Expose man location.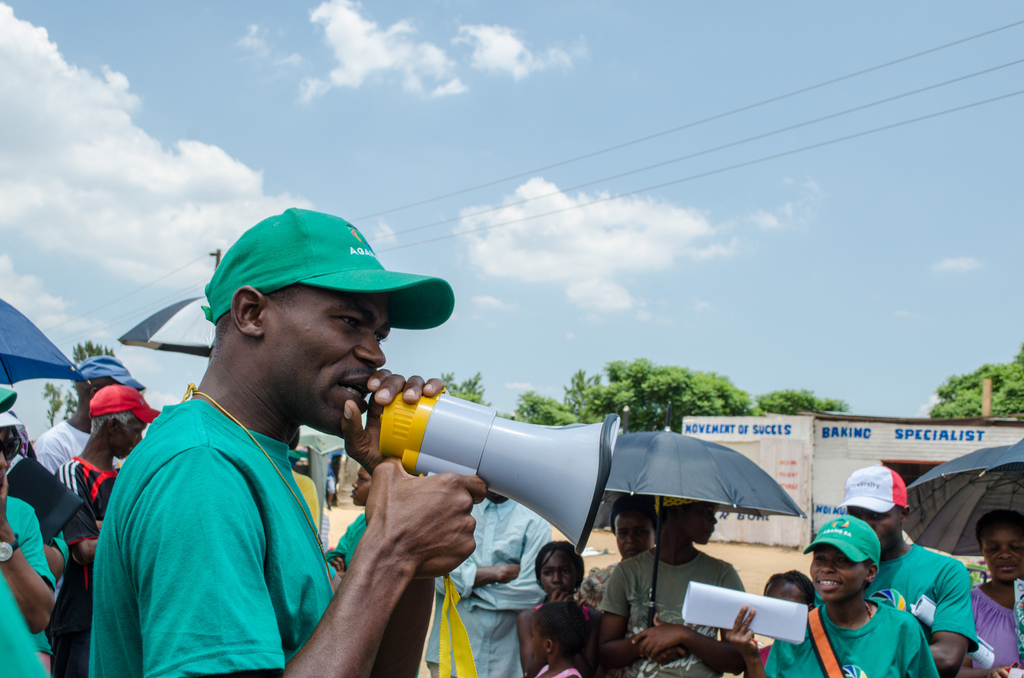
Exposed at pyautogui.locateOnScreen(0, 412, 74, 677).
